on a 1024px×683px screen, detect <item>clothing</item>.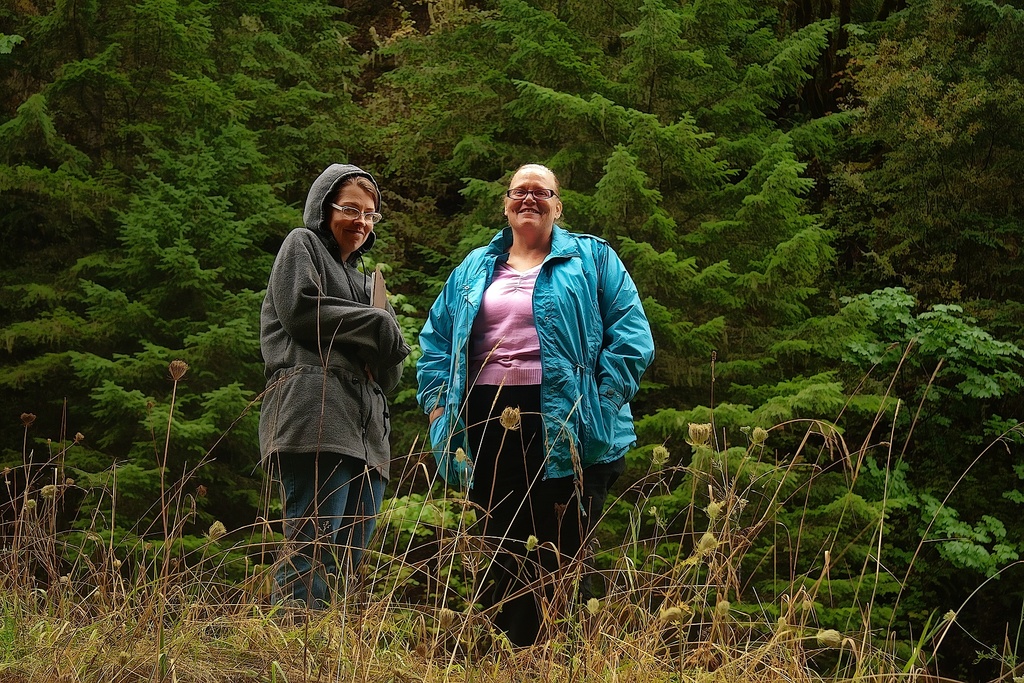
(x1=424, y1=221, x2=648, y2=604).
